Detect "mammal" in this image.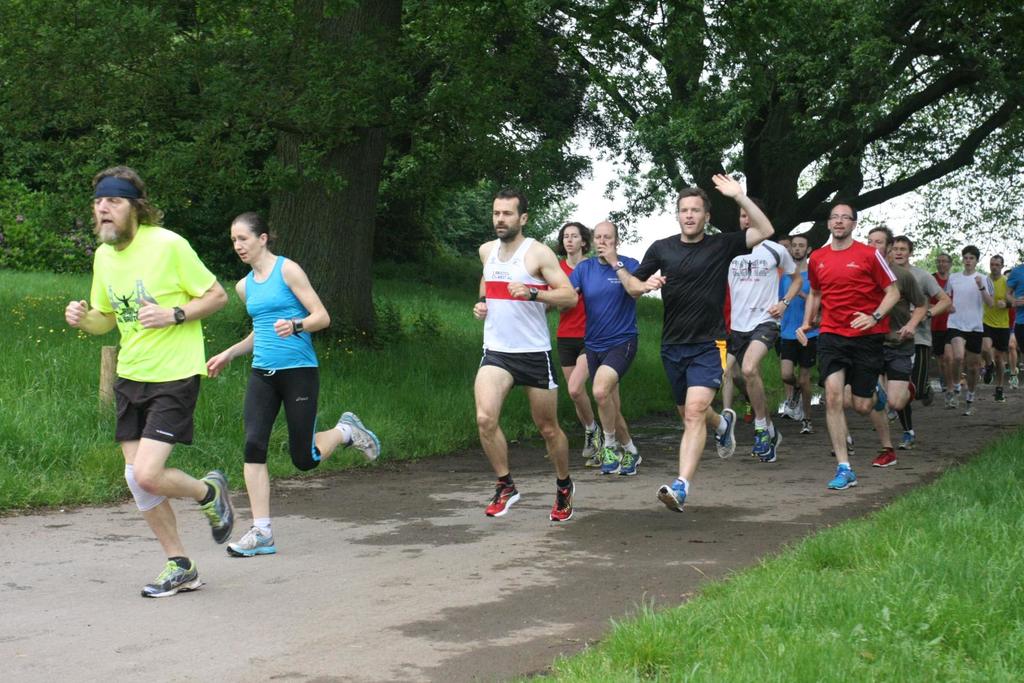
Detection: 781/230/821/422.
